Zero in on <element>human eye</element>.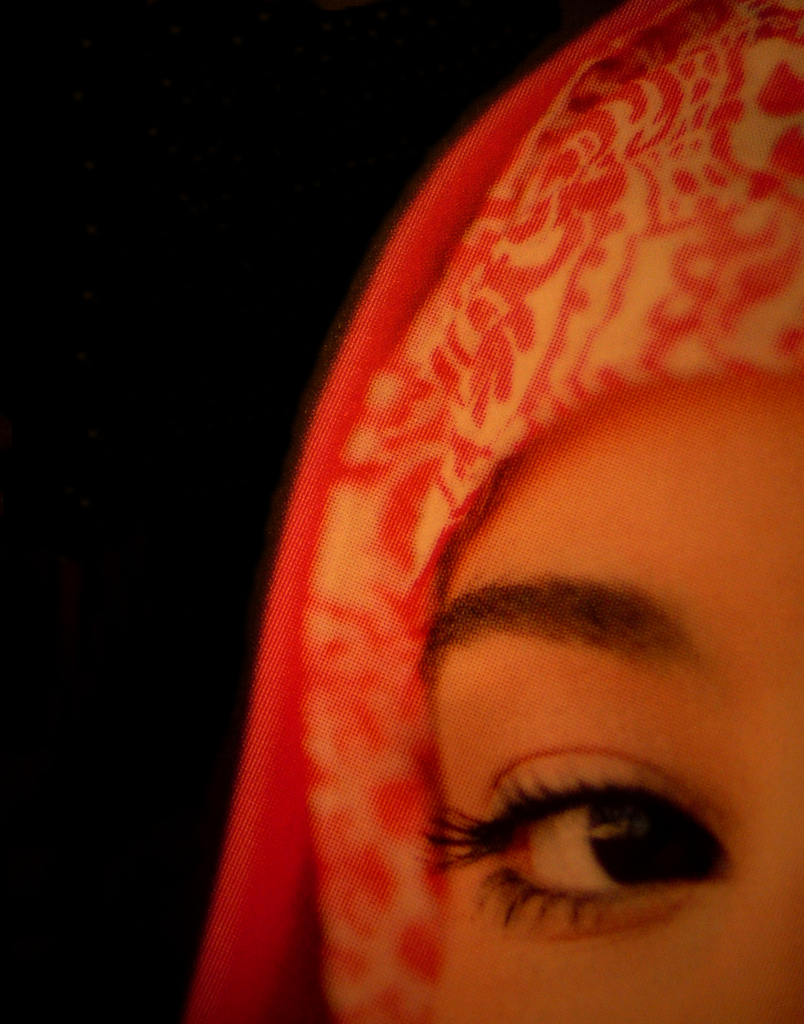
Zeroed in: left=412, top=736, right=749, bottom=953.
